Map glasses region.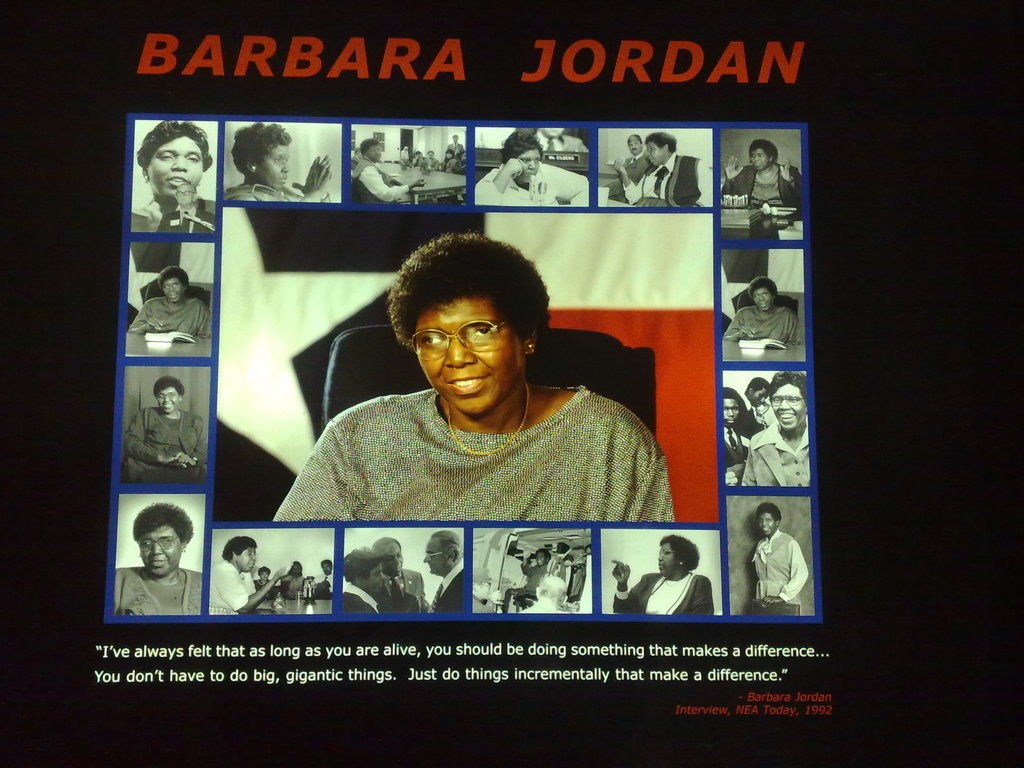
Mapped to locate(750, 155, 769, 157).
